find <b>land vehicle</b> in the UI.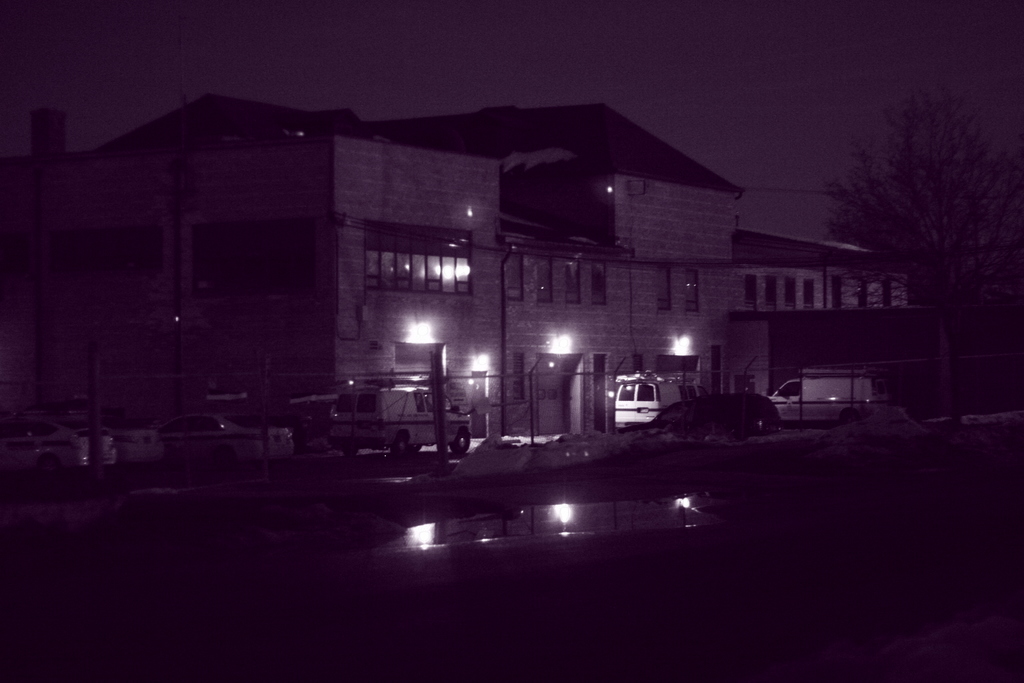
UI element at <box>0,418,116,470</box>.
